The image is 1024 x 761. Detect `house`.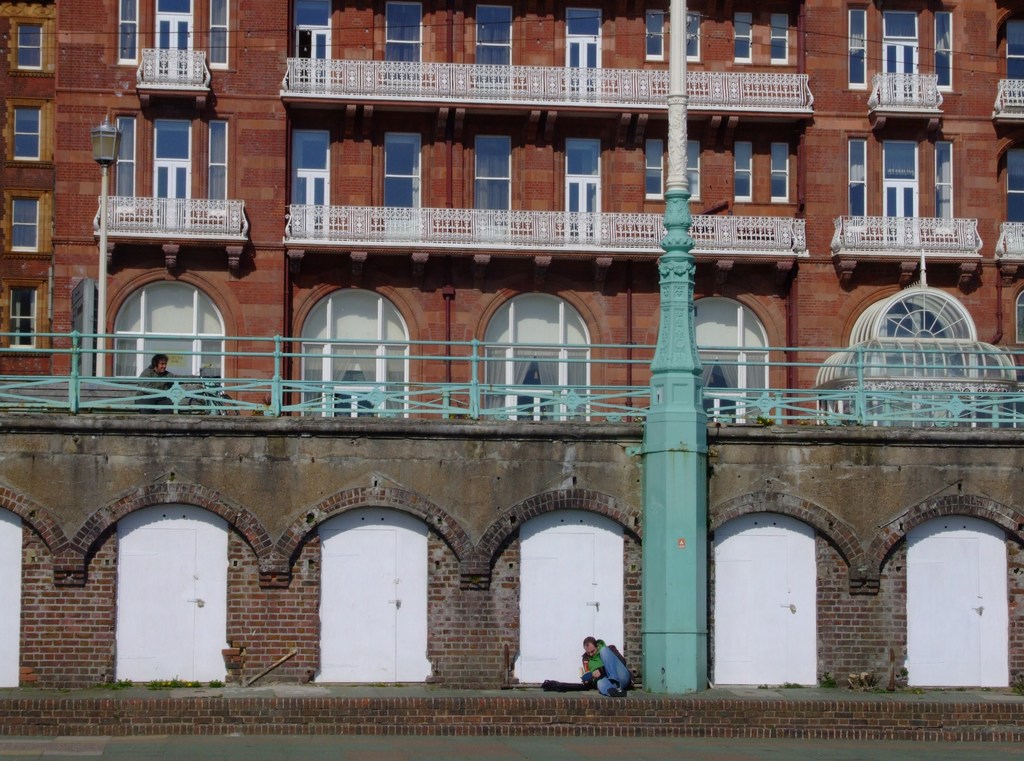
Detection: region(0, 1, 1023, 417).
